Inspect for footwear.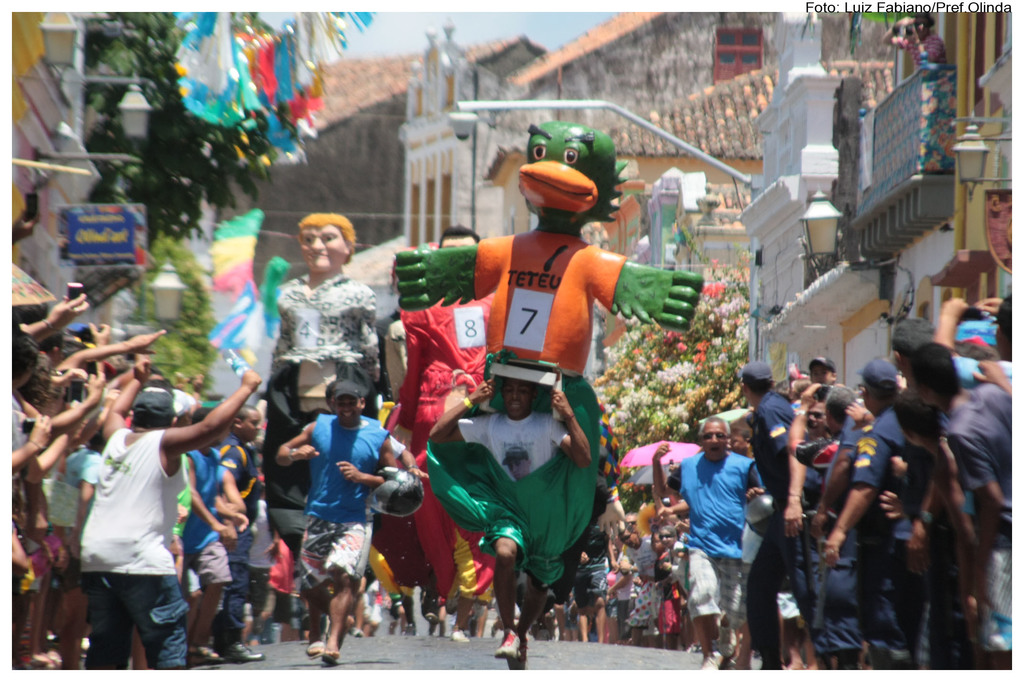
Inspection: x1=690 y1=641 x2=703 y2=654.
